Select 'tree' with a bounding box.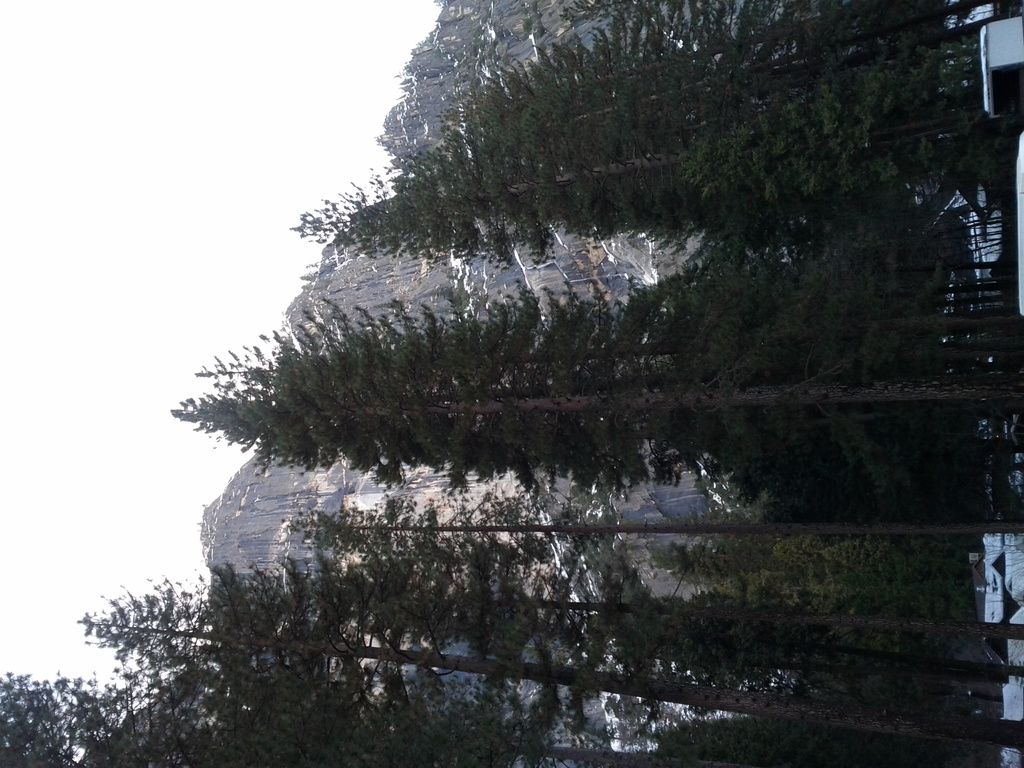
(447, 16, 1023, 130).
